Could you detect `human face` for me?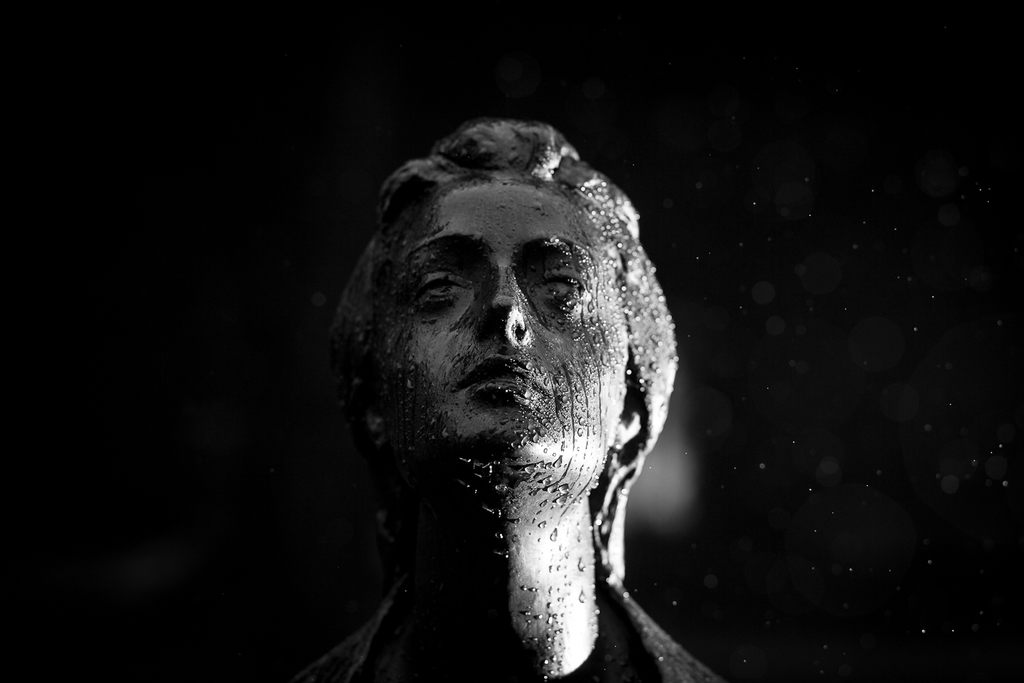
Detection result: detection(372, 165, 635, 475).
